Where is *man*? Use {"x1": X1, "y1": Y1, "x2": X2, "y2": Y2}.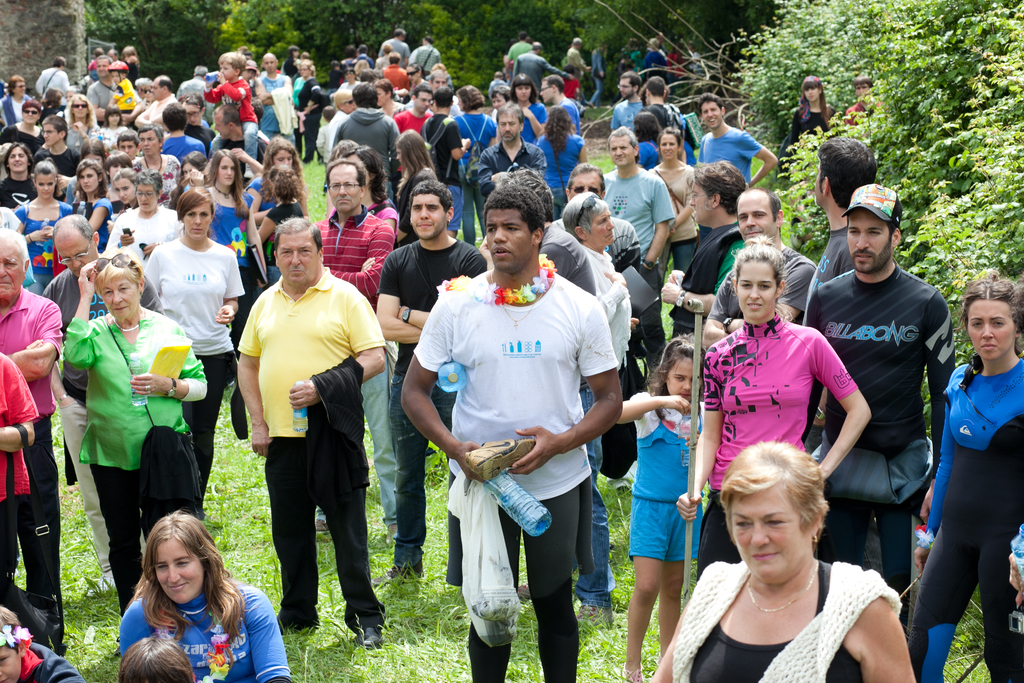
{"x1": 181, "y1": 64, "x2": 206, "y2": 104}.
